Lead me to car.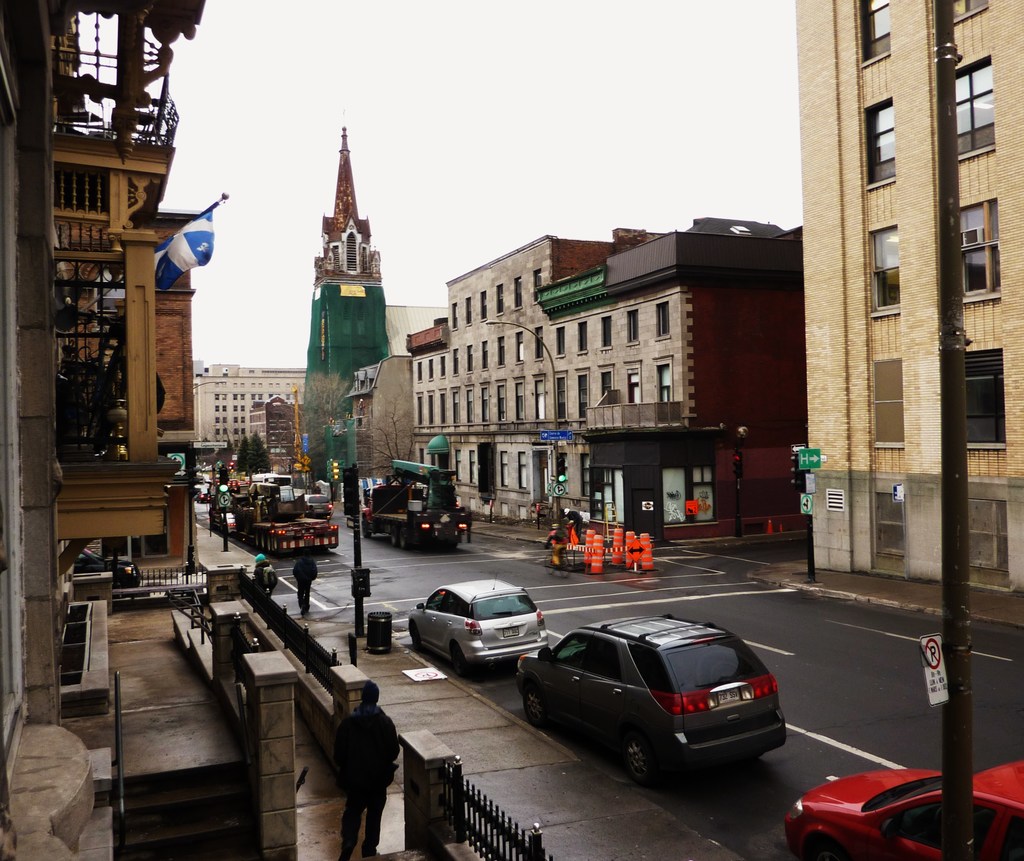
Lead to bbox=[299, 491, 333, 521].
